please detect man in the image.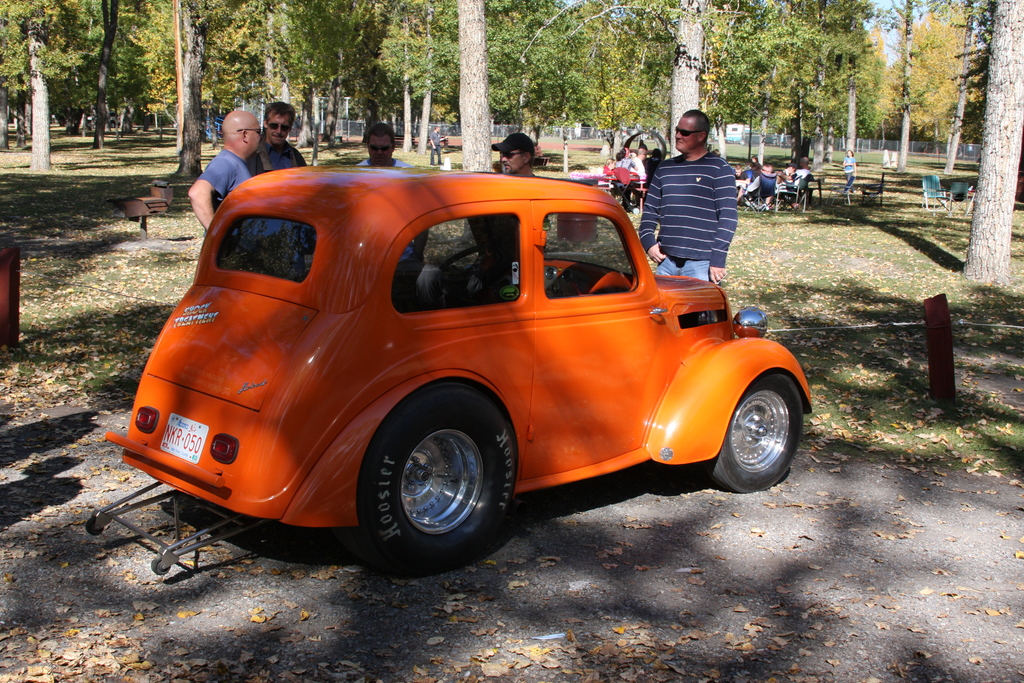
<region>495, 129, 548, 219</region>.
